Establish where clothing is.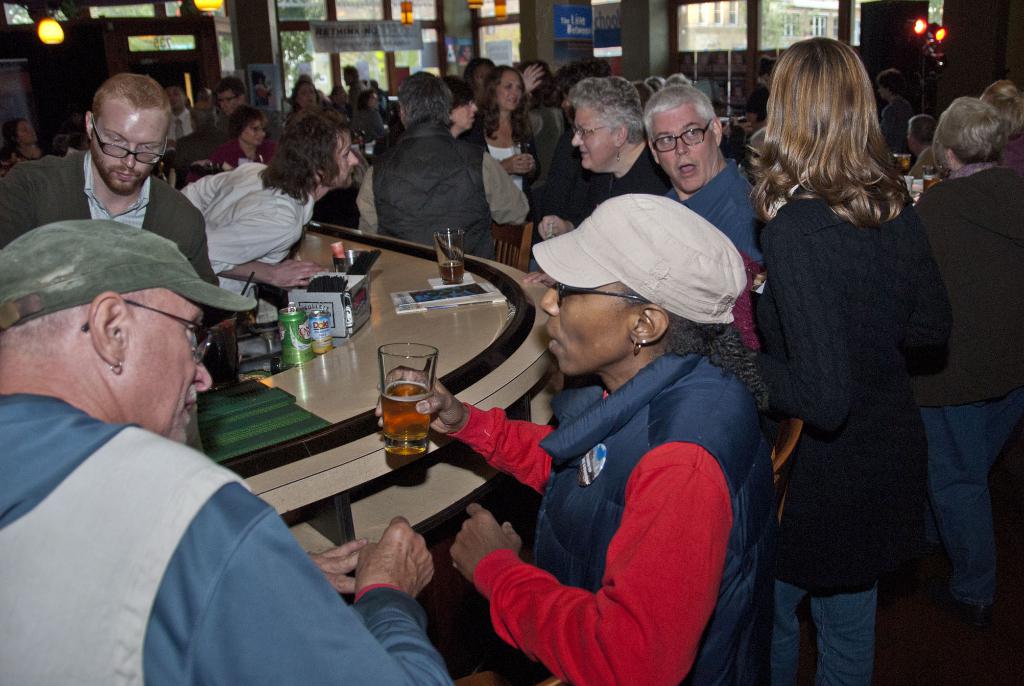
Established at bbox(442, 351, 776, 685).
